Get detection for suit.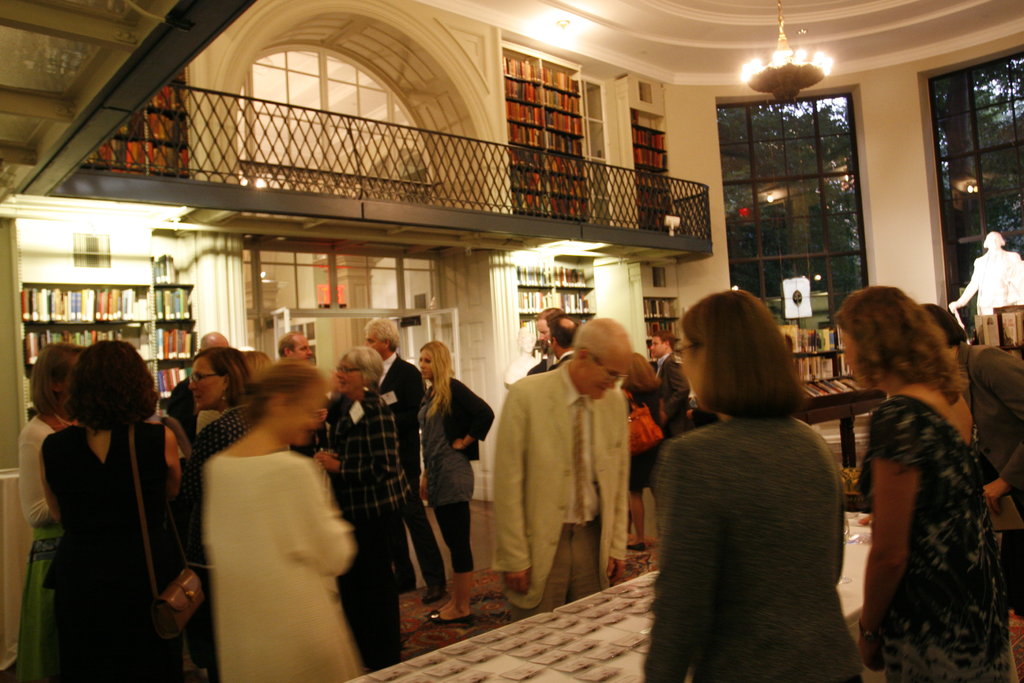
Detection: bbox=(652, 352, 692, 440).
